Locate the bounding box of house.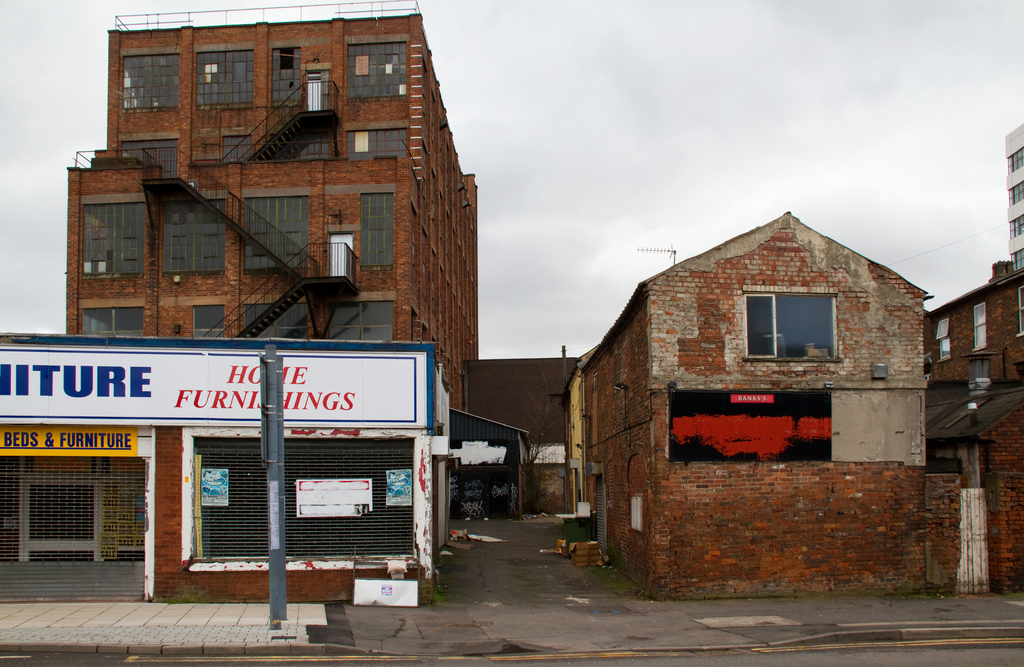
Bounding box: pyautogui.locateOnScreen(1002, 117, 1023, 254).
